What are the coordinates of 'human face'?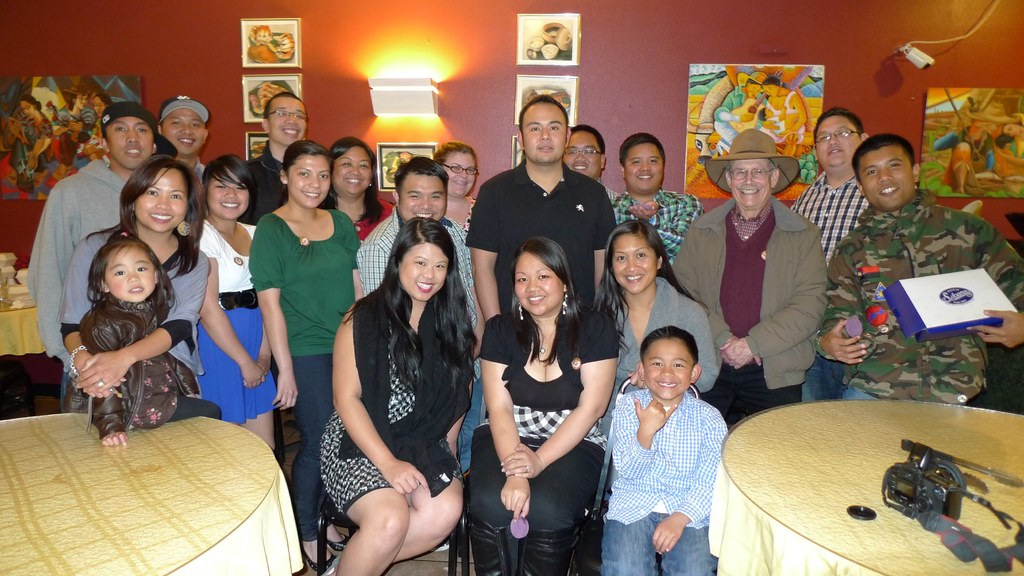
BBox(515, 258, 559, 315).
